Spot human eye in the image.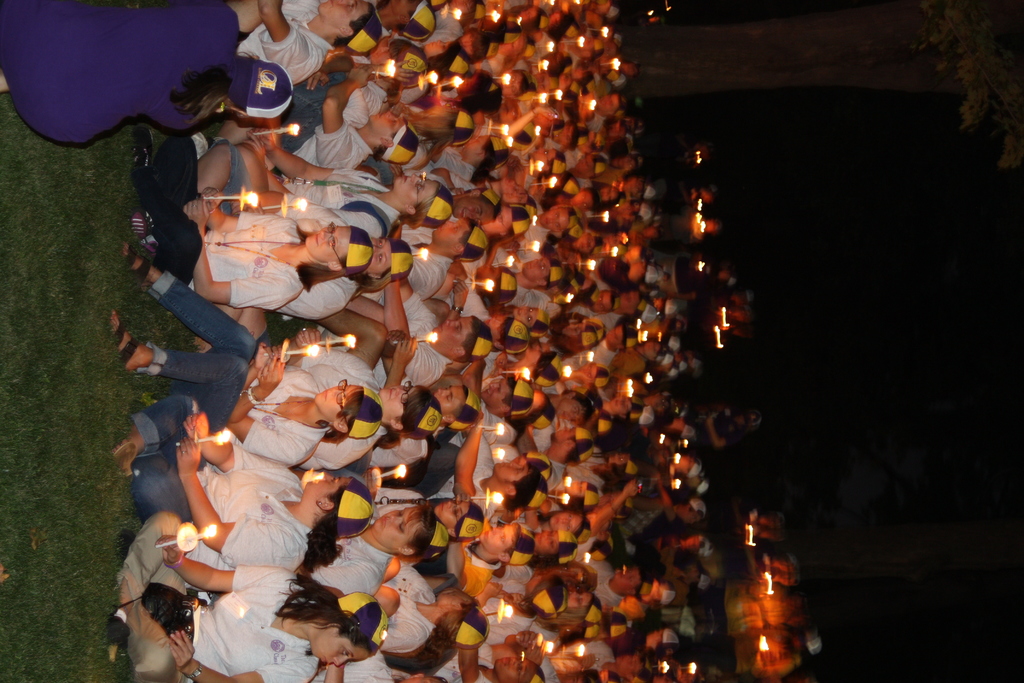
human eye found at (left=563, top=523, right=572, bottom=528).
